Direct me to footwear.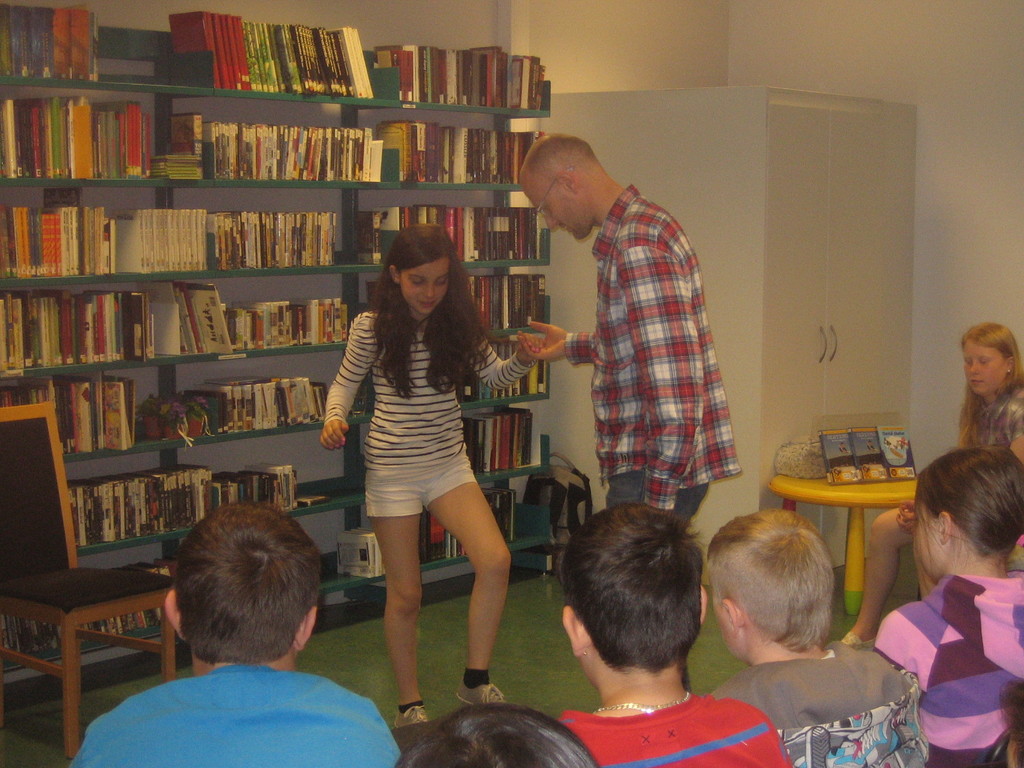
Direction: select_region(456, 682, 505, 708).
